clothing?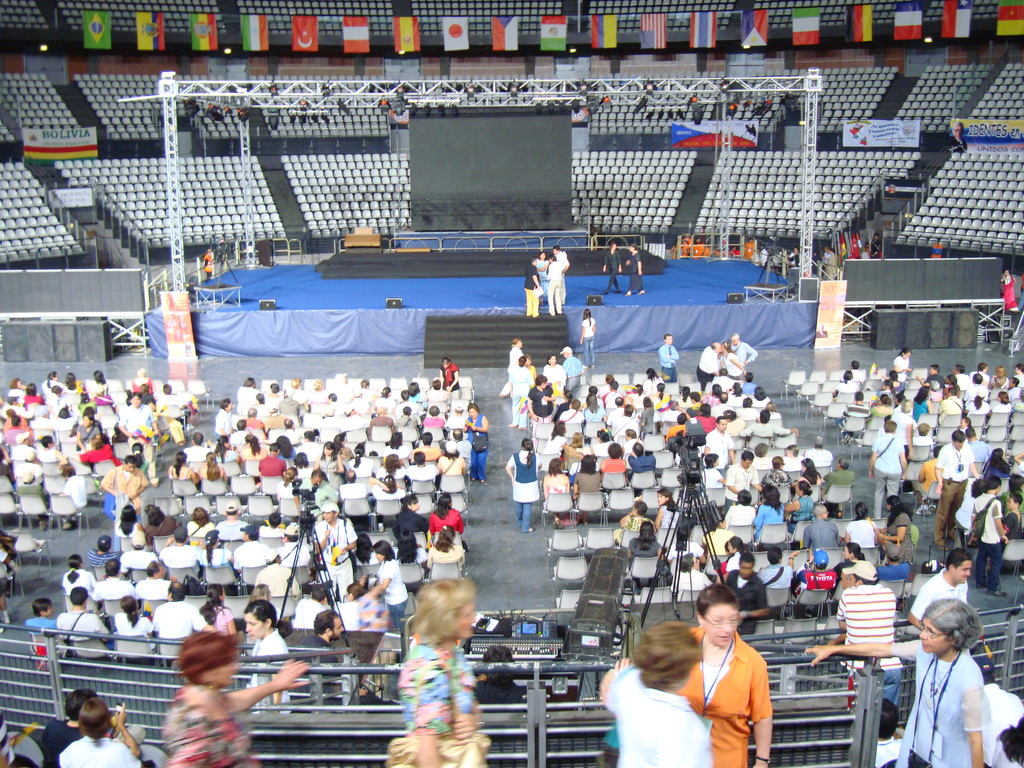
505,445,541,534
